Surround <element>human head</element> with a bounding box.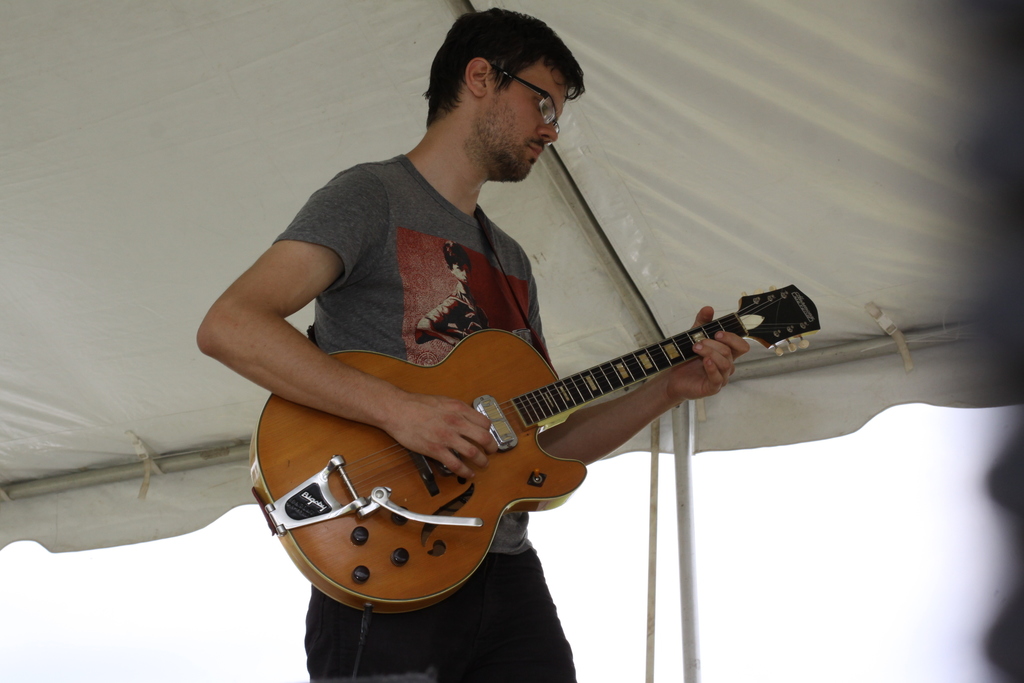
bbox(414, 15, 601, 169).
